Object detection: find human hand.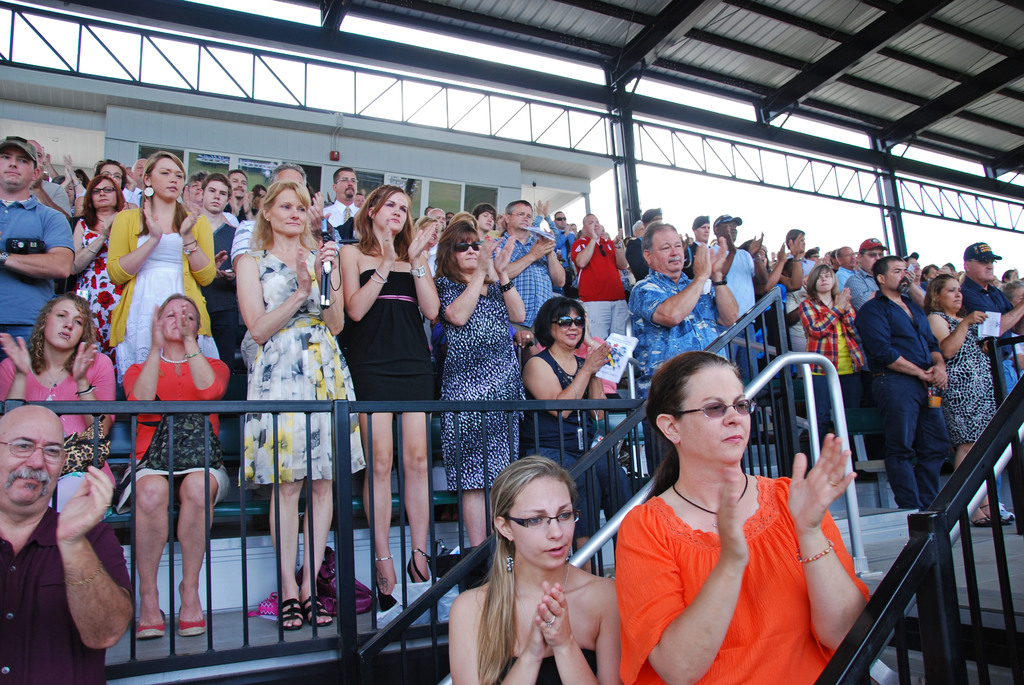
(x1=312, y1=237, x2=339, y2=286).
